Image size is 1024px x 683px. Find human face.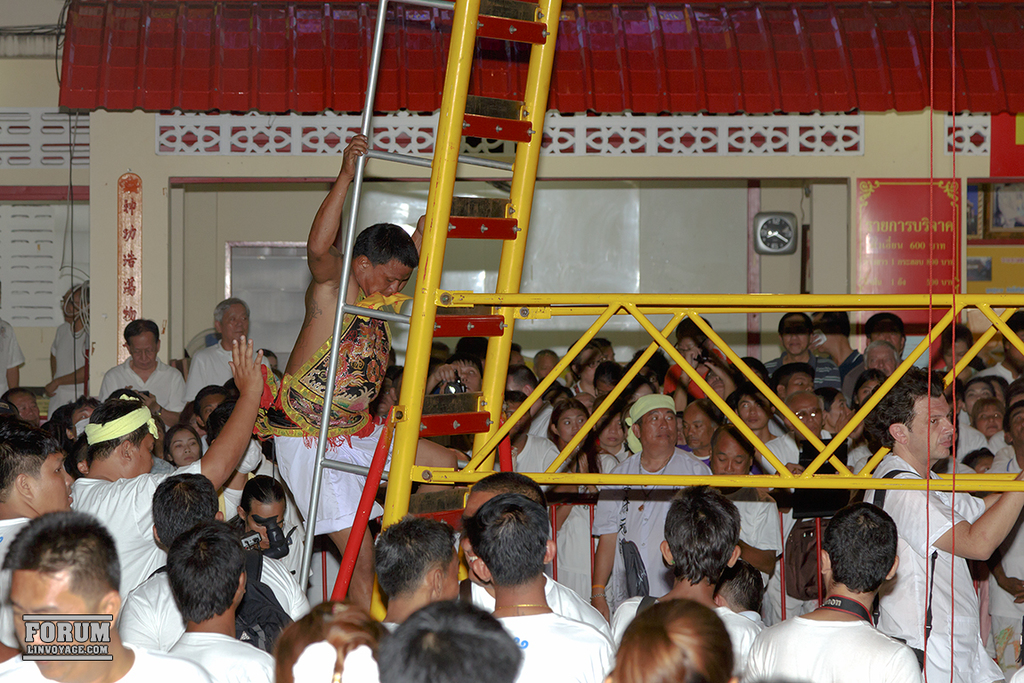
(28,451,72,514).
